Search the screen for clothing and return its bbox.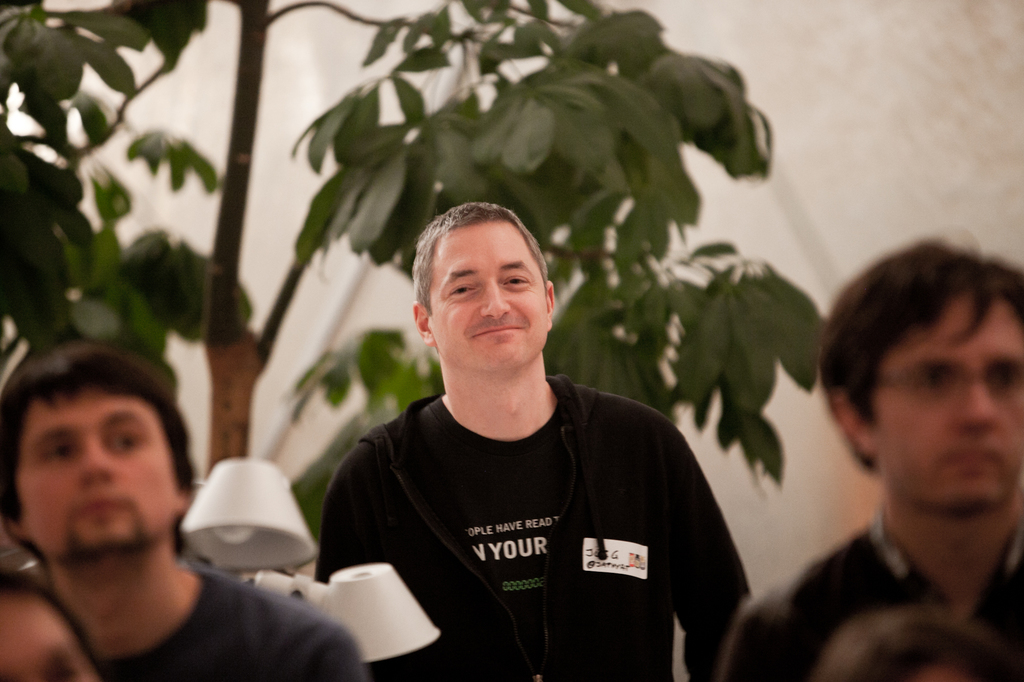
Found: select_region(705, 512, 1023, 681).
